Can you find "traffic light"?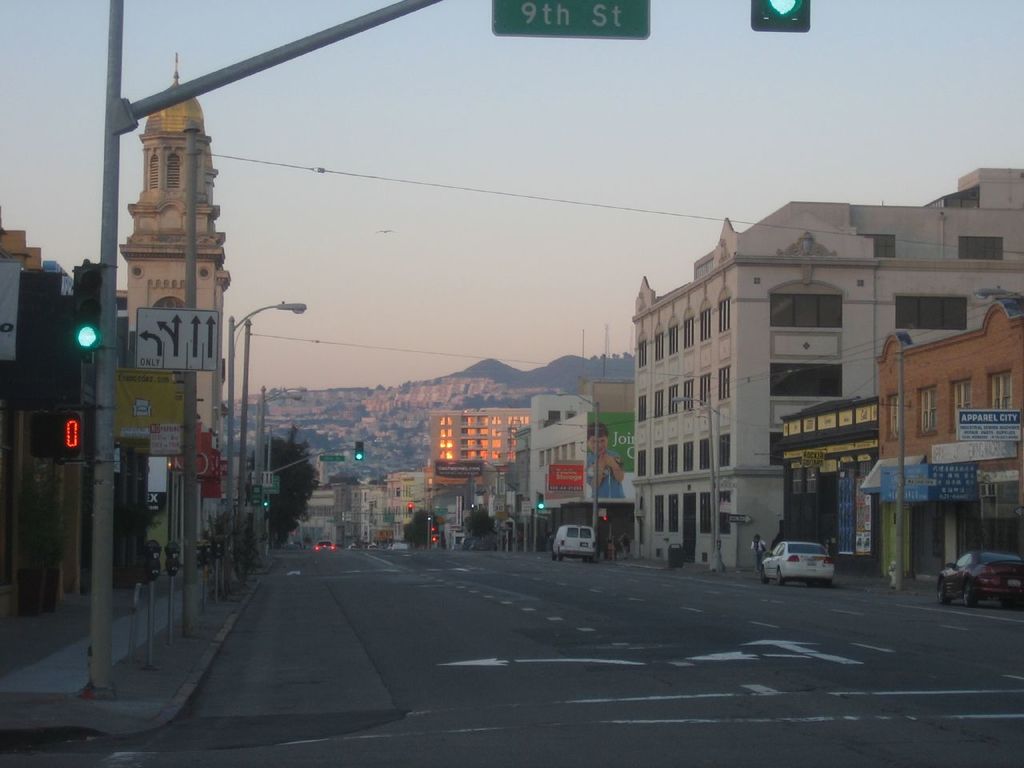
Yes, bounding box: crop(409, 502, 413, 514).
